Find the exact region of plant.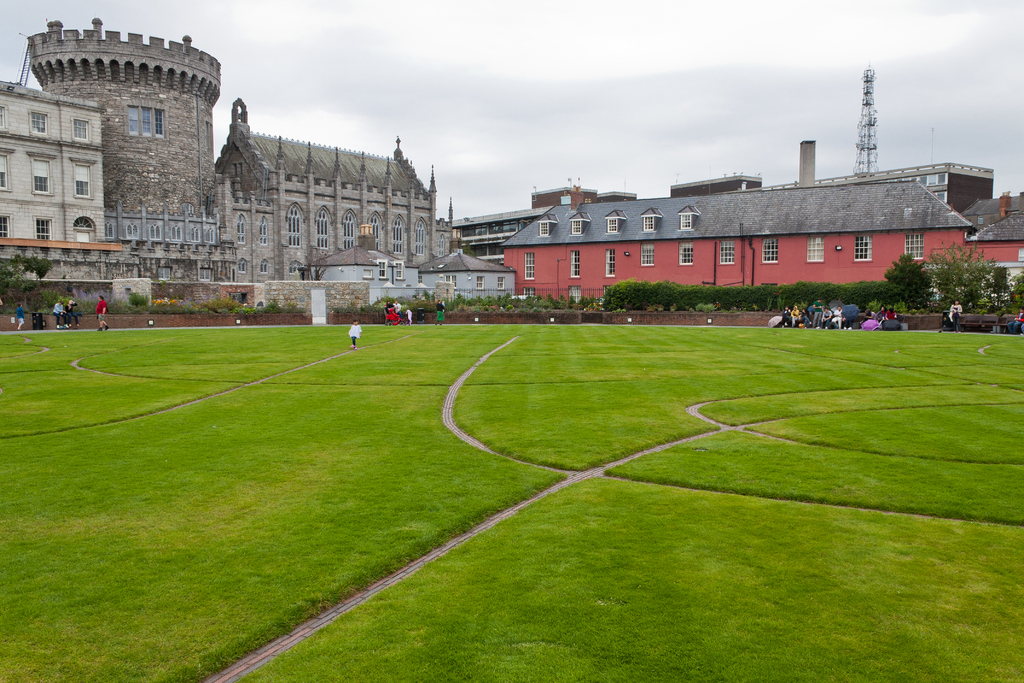
Exact region: region(237, 301, 260, 313).
